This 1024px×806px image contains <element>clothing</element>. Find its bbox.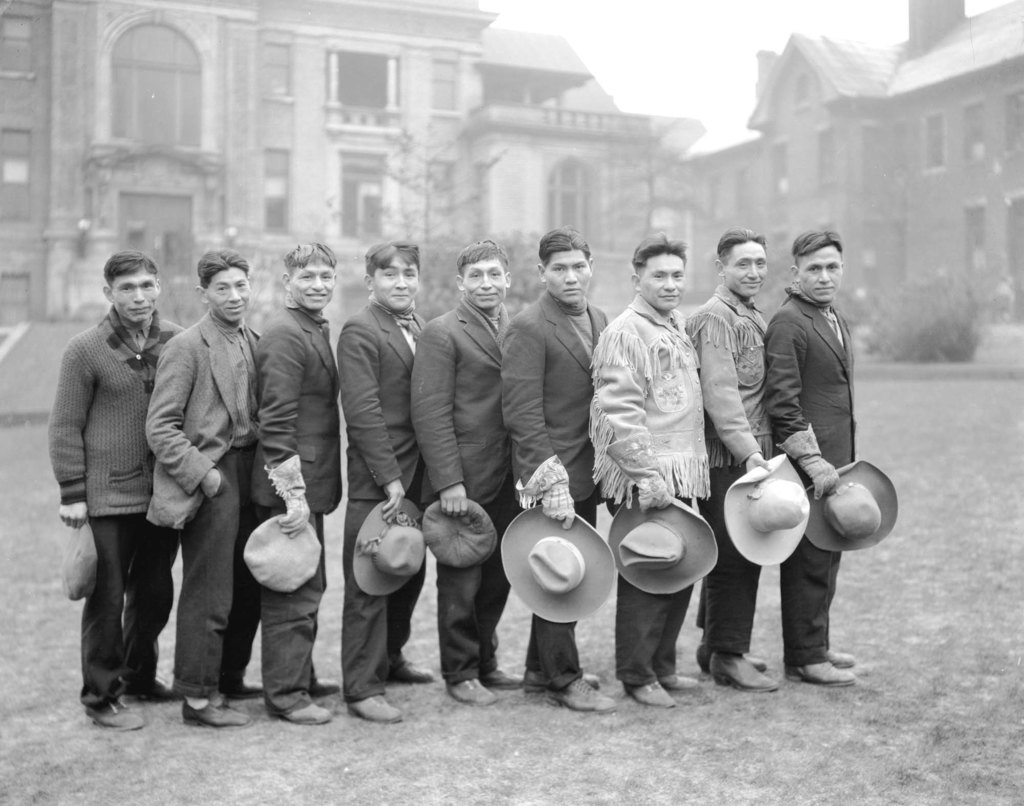
[764,293,851,667].
